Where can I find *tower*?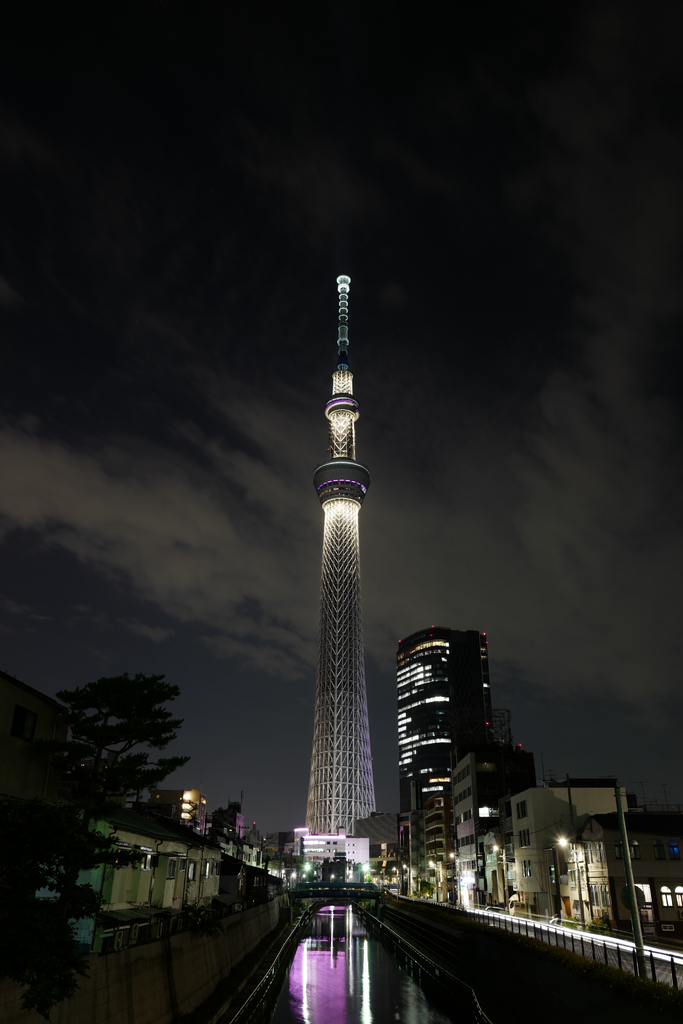
You can find it at <region>397, 627, 509, 892</region>.
